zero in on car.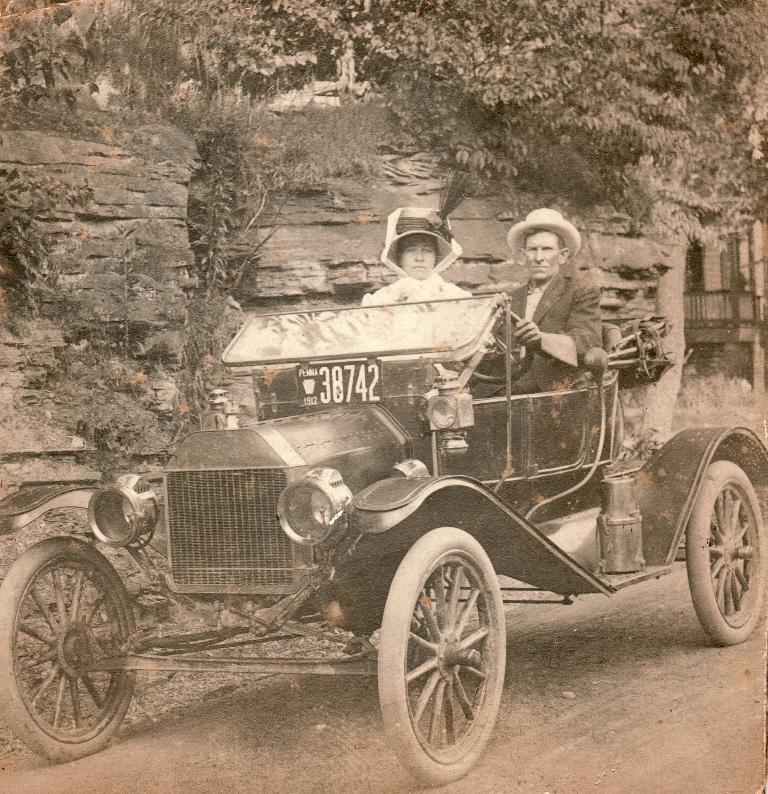
Zeroed in: bbox=(0, 287, 767, 789).
